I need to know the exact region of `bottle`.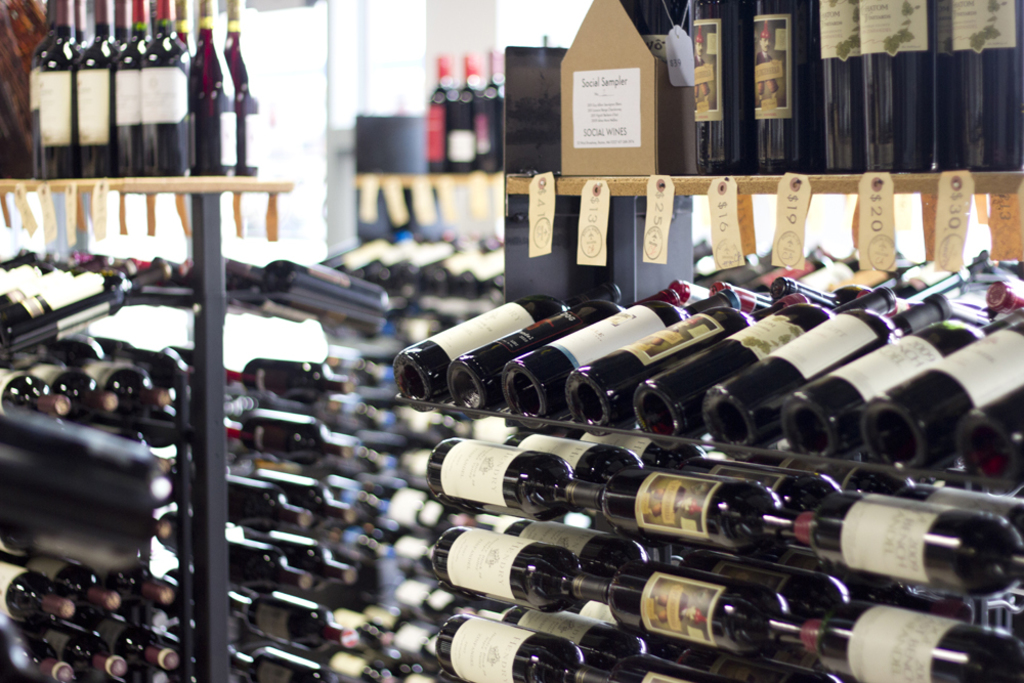
Region: [x1=503, y1=520, x2=656, y2=575].
